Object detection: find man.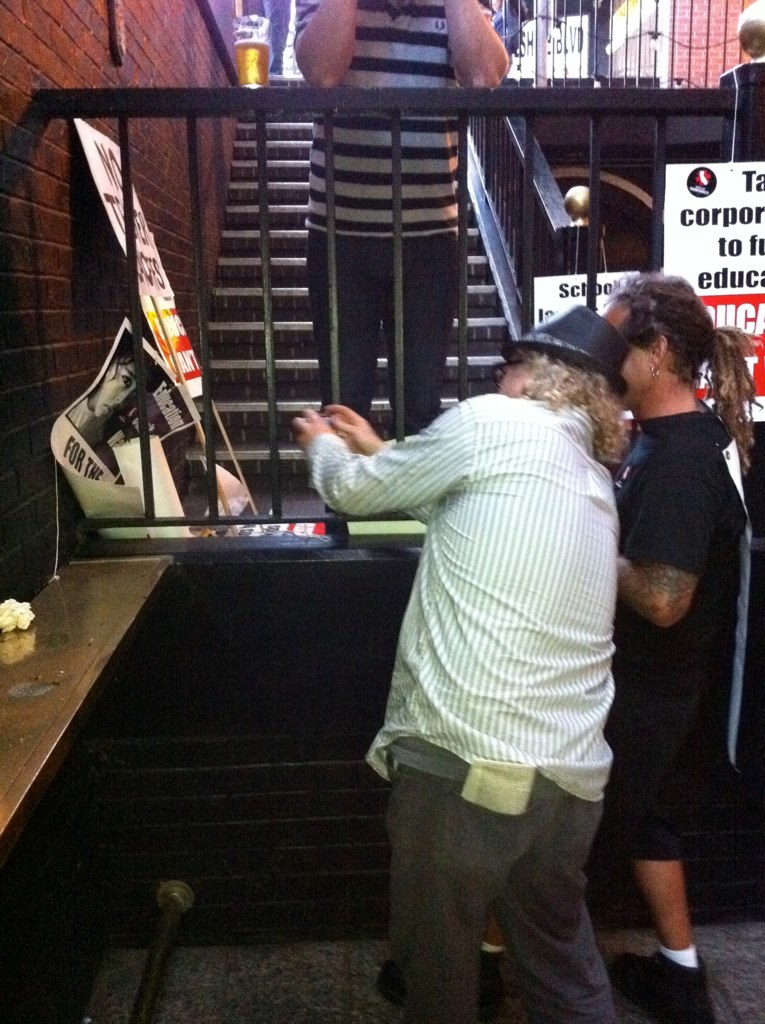
left=610, top=274, right=756, bottom=1023.
